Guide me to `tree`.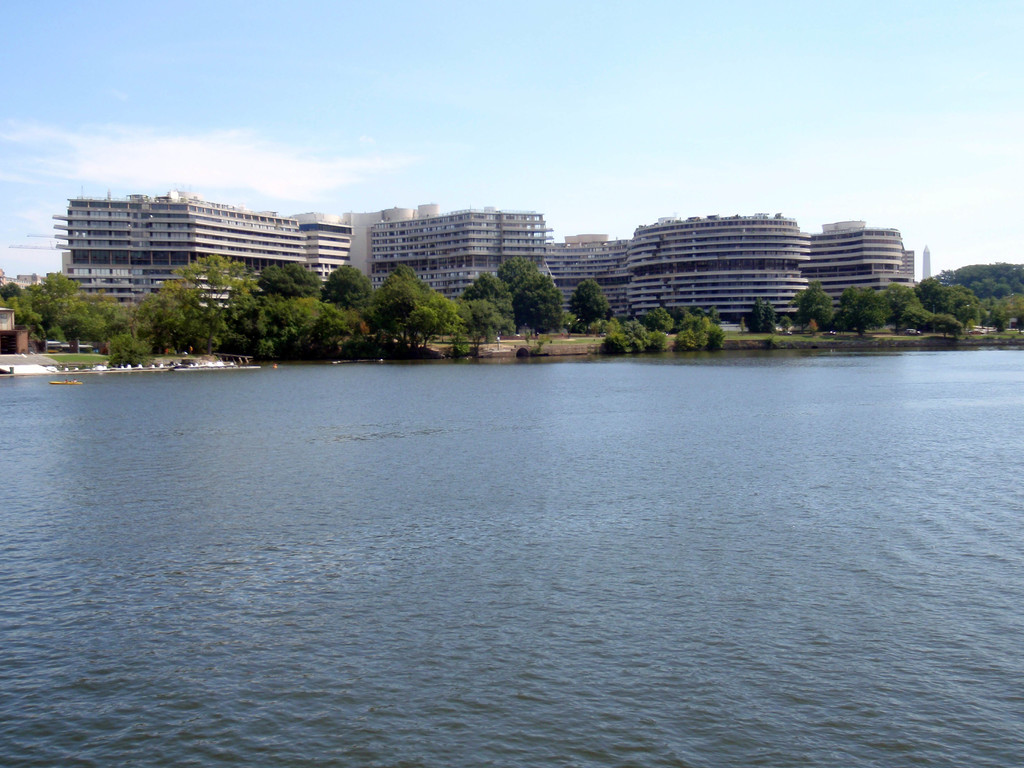
Guidance: {"x1": 833, "y1": 284, "x2": 888, "y2": 335}.
